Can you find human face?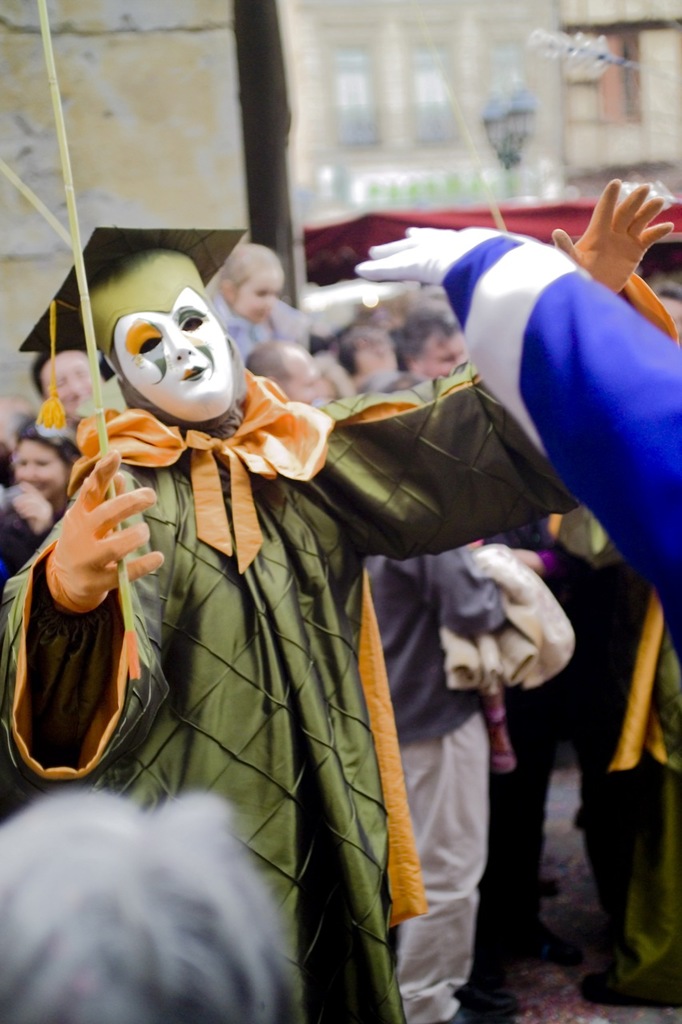
Yes, bounding box: bbox=[120, 284, 235, 411].
